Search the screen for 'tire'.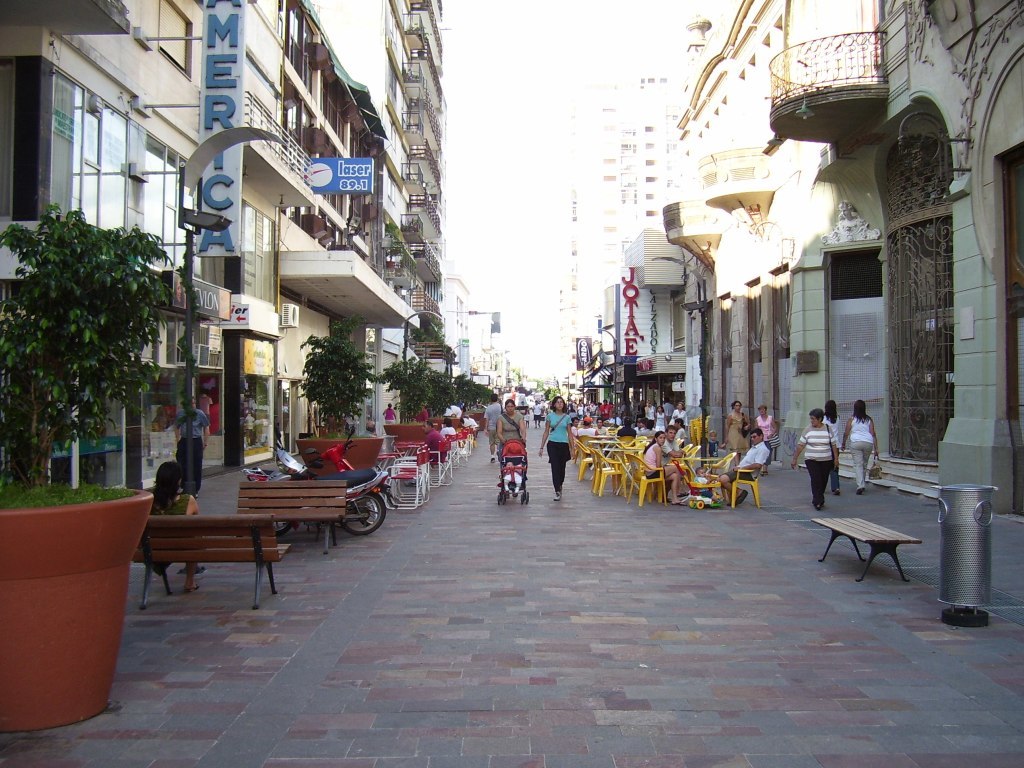
Found at (left=696, top=499, right=706, bottom=510).
